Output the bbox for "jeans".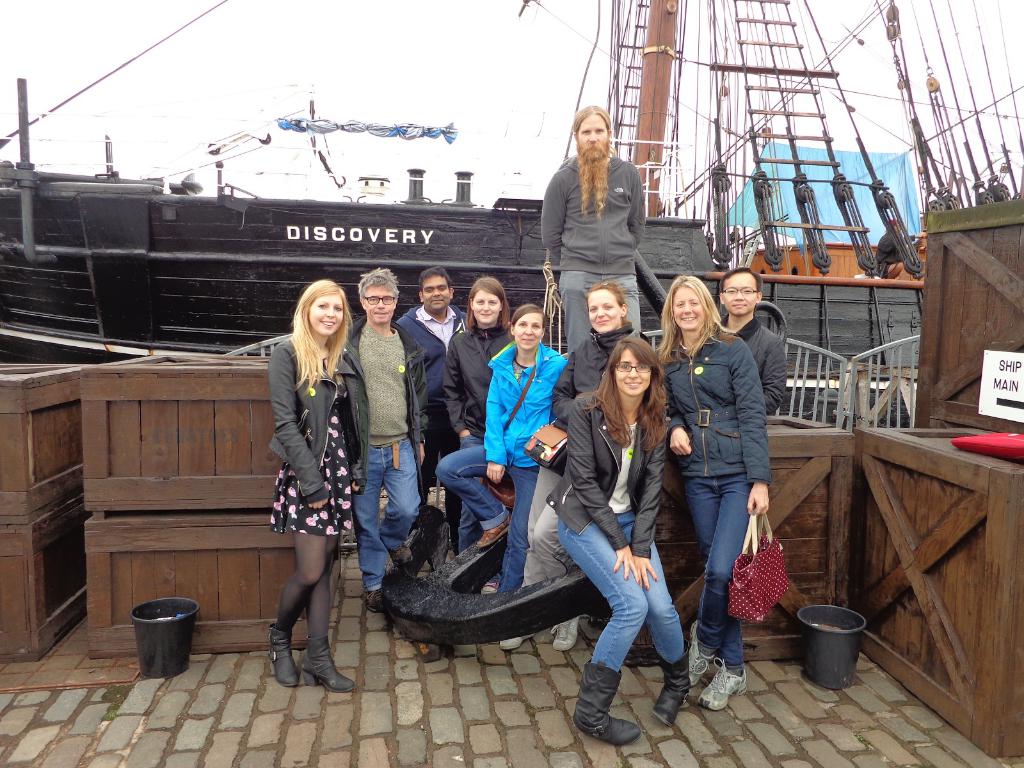
456:498:485:549.
